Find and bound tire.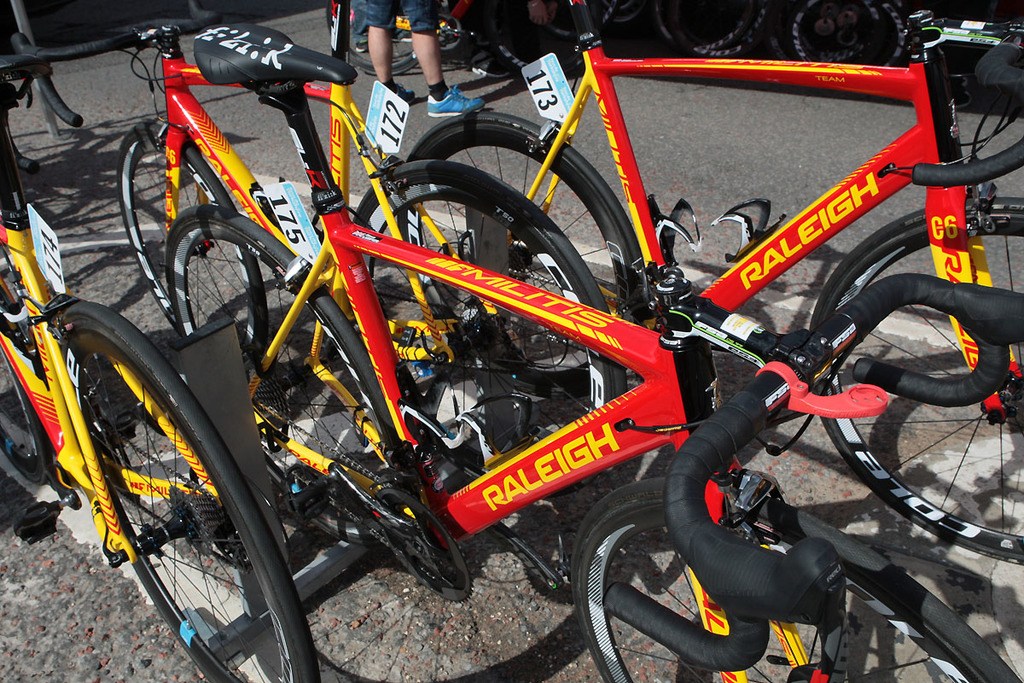
Bound: 361,161,621,511.
